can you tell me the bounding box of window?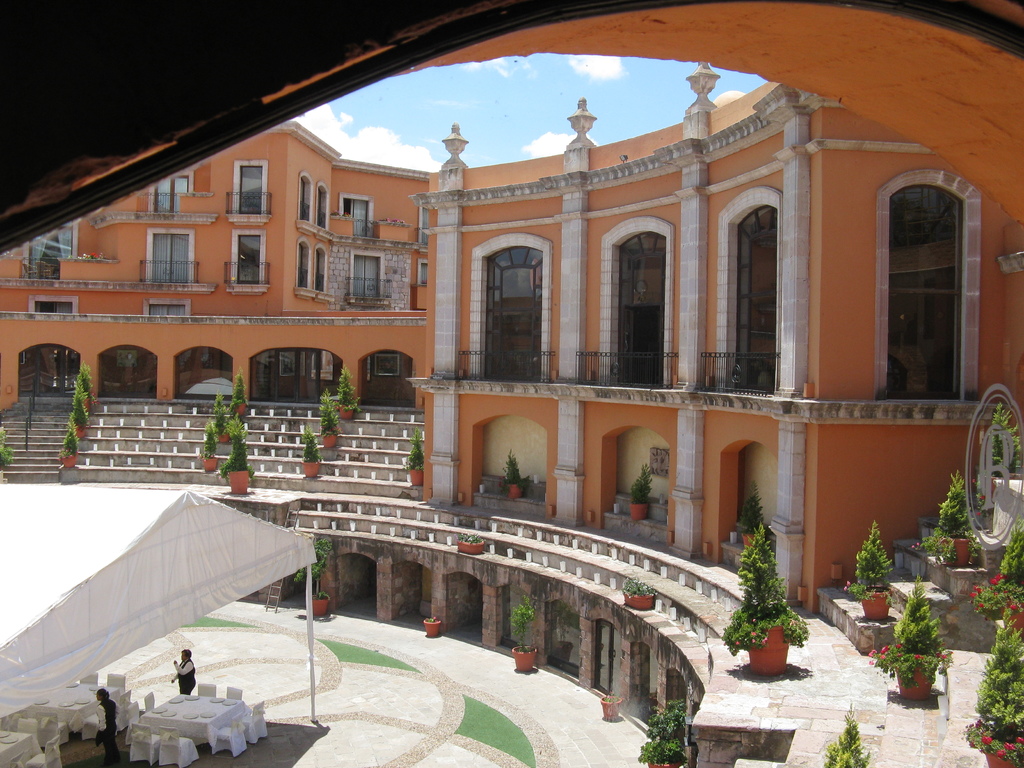
[x1=230, y1=232, x2=262, y2=289].
